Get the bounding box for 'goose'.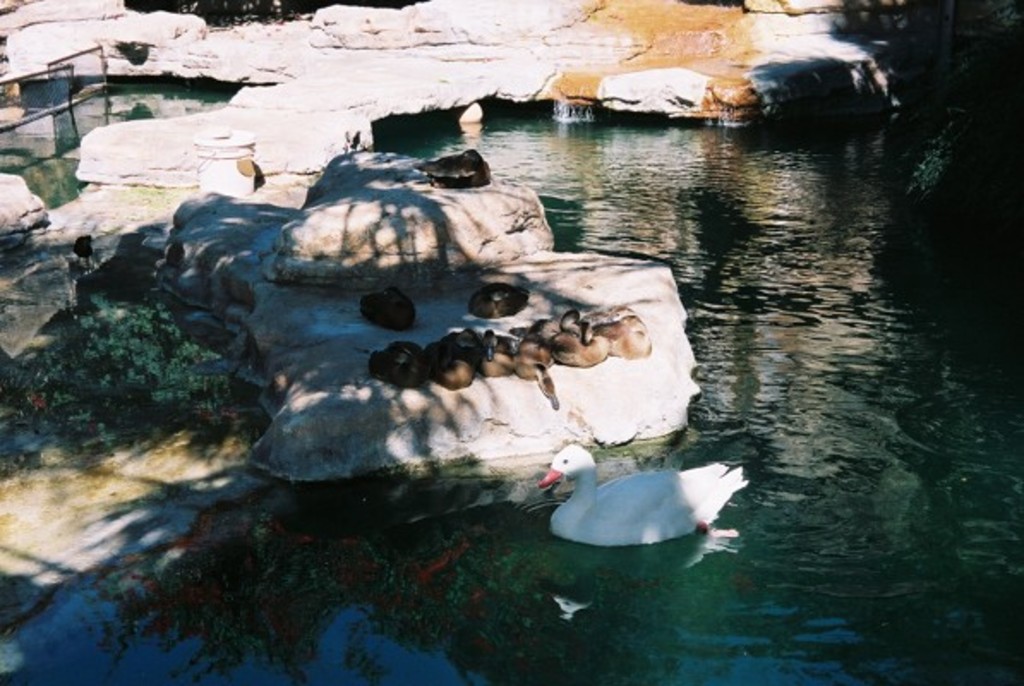
525, 446, 744, 554.
